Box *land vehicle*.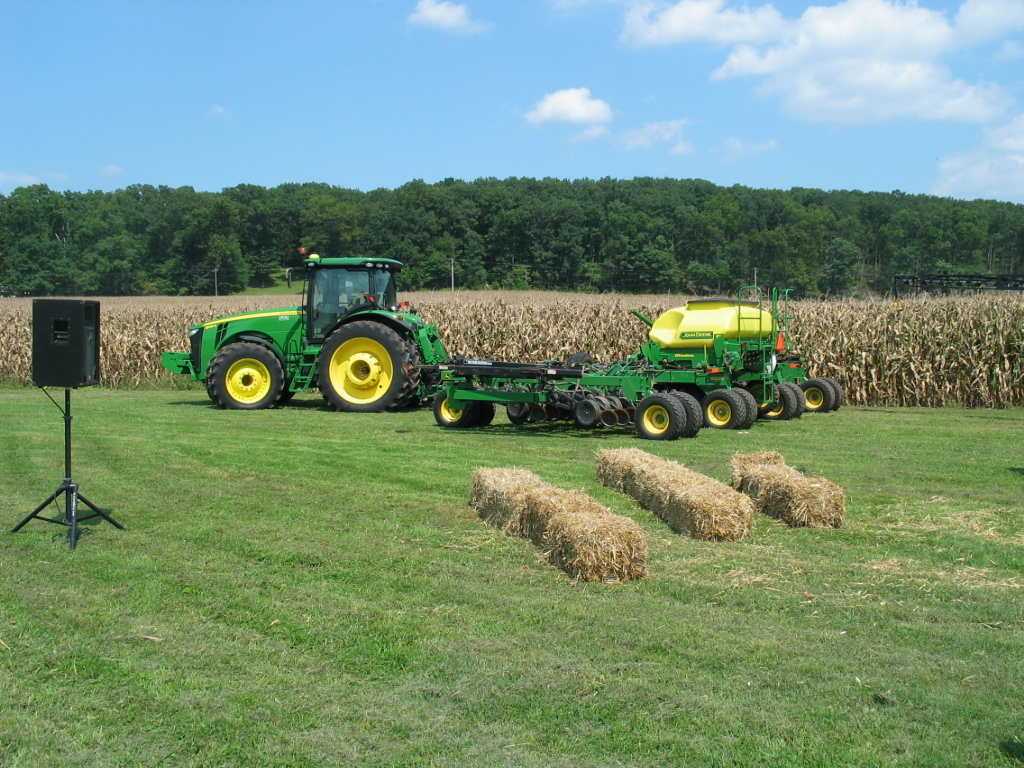
{"left": 424, "top": 295, "right": 848, "bottom": 438}.
